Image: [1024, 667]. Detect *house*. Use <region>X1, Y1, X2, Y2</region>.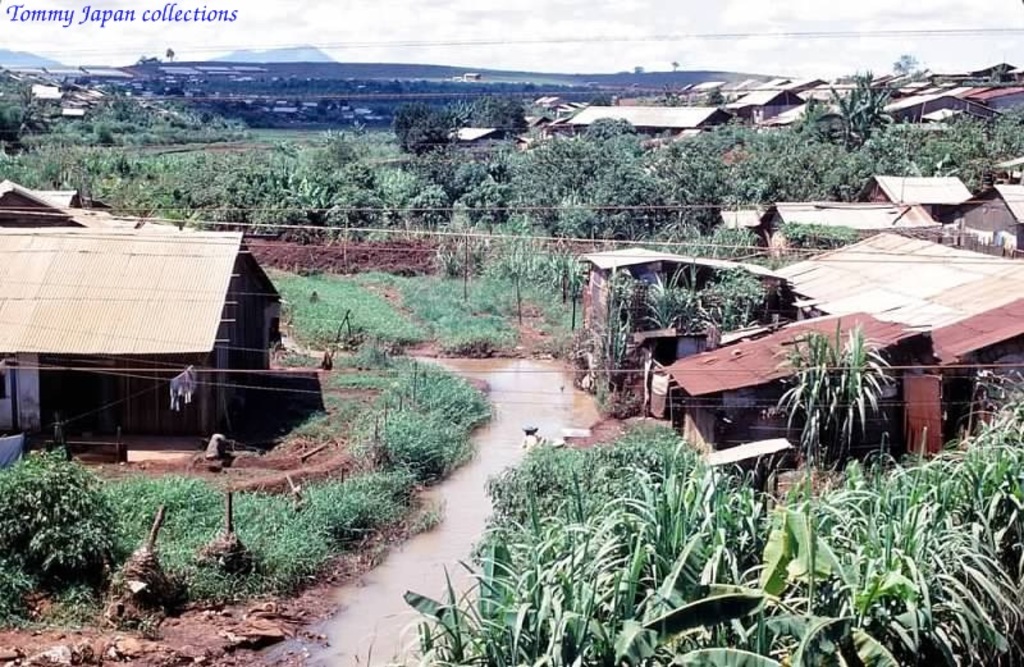
<region>771, 210, 954, 253</region>.
